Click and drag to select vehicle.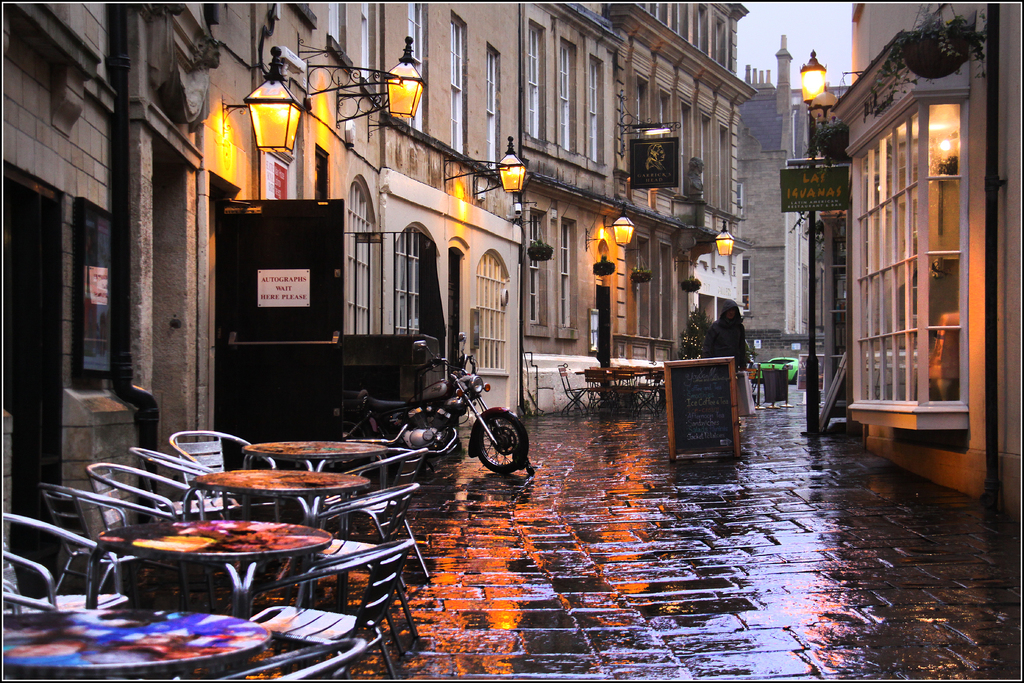
Selection: Rect(364, 345, 534, 480).
